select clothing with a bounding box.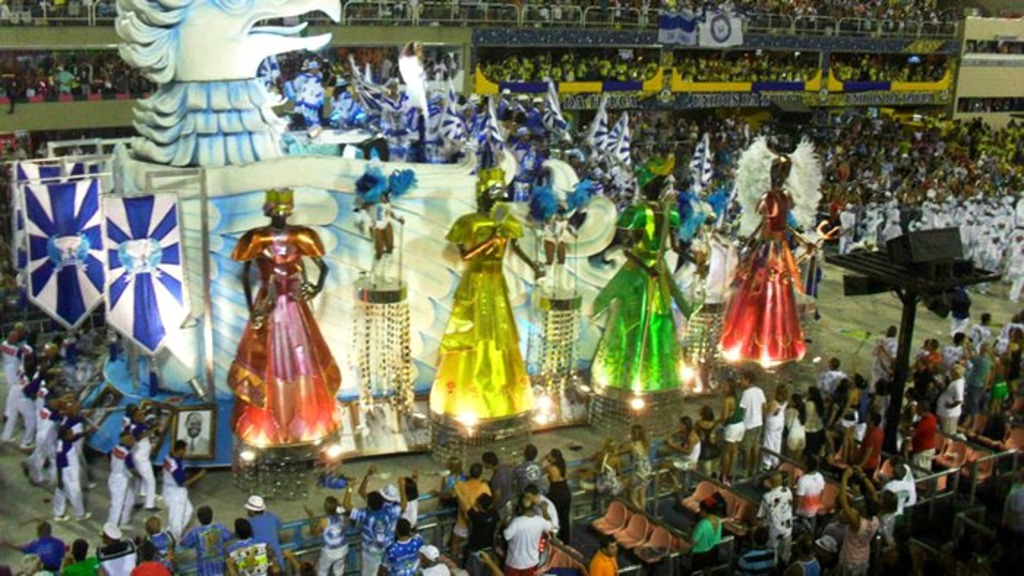
select_region(228, 545, 260, 575).
